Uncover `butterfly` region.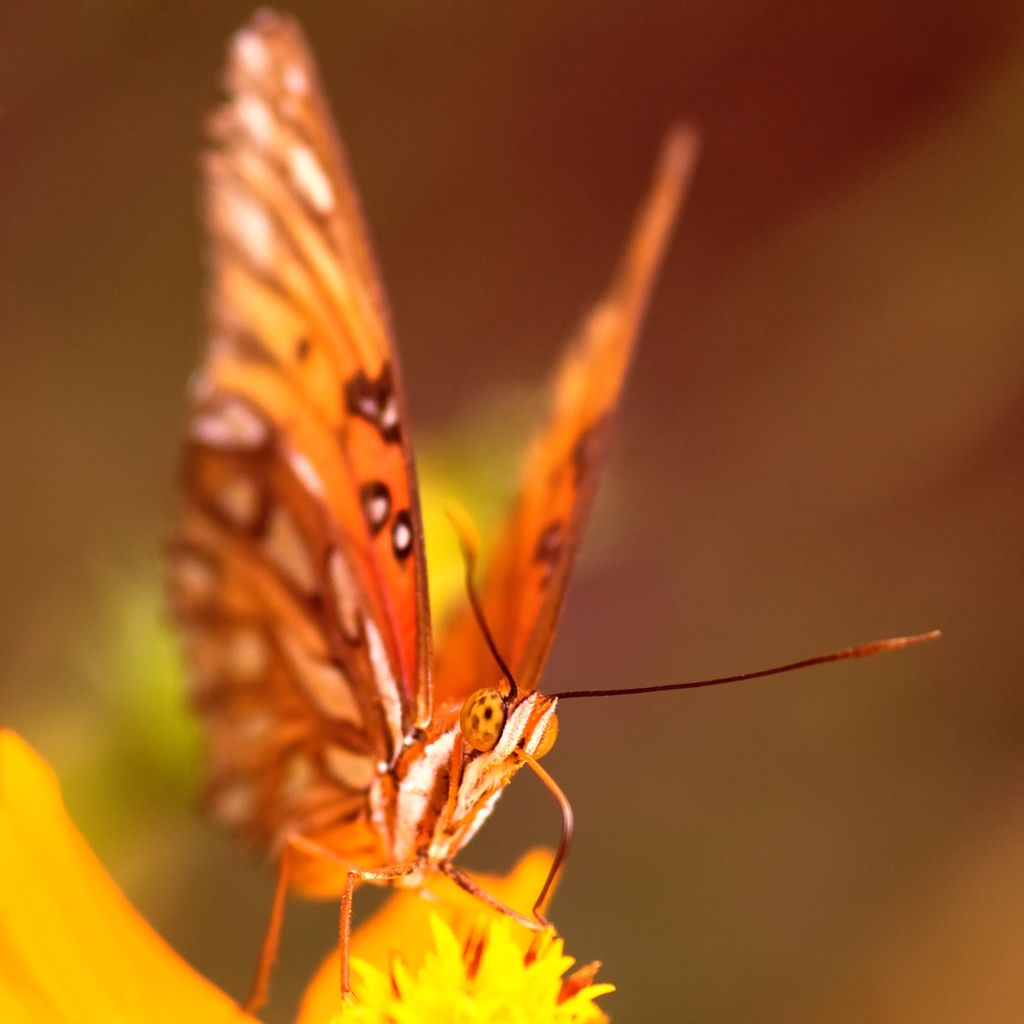
Uncovered: <bbox>160, 8, 941, 1007</bbox>.
